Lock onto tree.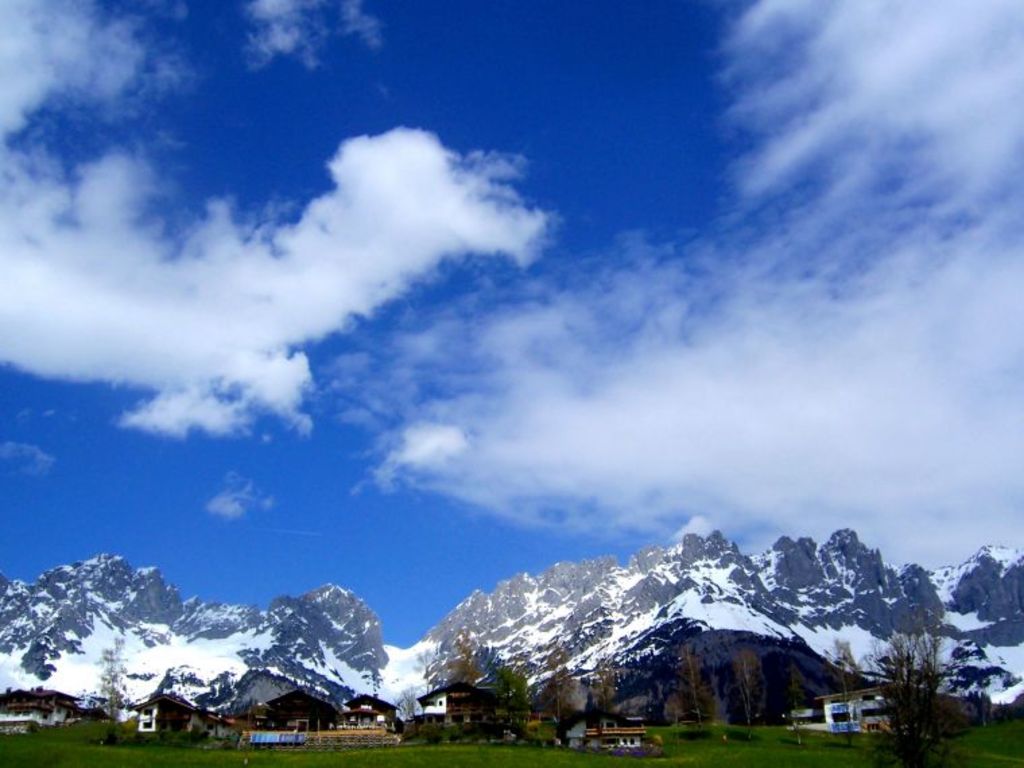
Locked: (446,640,477,686).
